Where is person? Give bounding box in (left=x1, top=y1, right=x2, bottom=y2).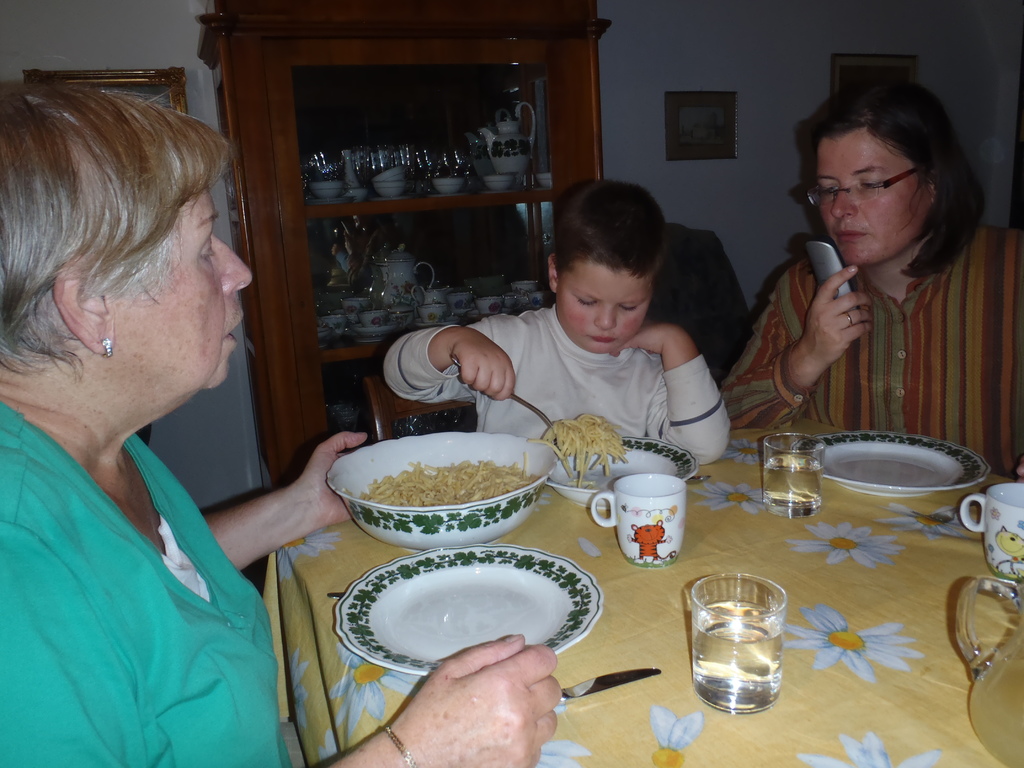
(left=723, top=72, right=1023, bottom=487).
